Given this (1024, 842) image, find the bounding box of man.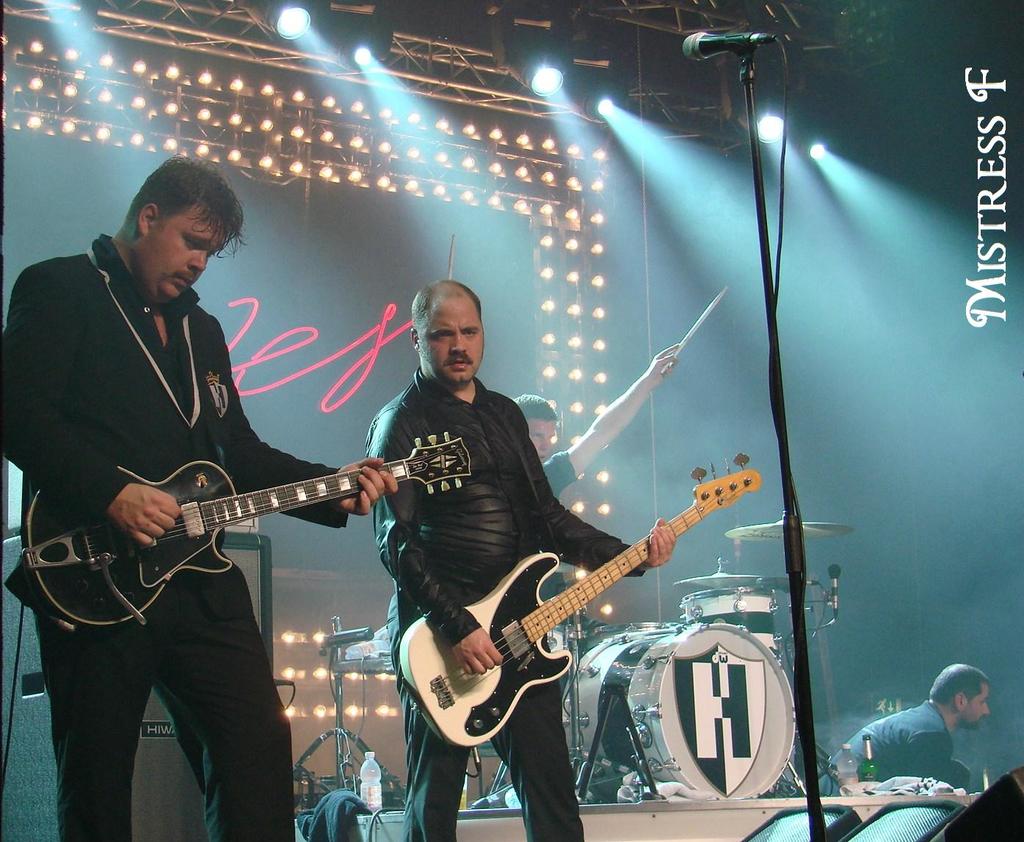
box=[363, 280, 675, 841].
